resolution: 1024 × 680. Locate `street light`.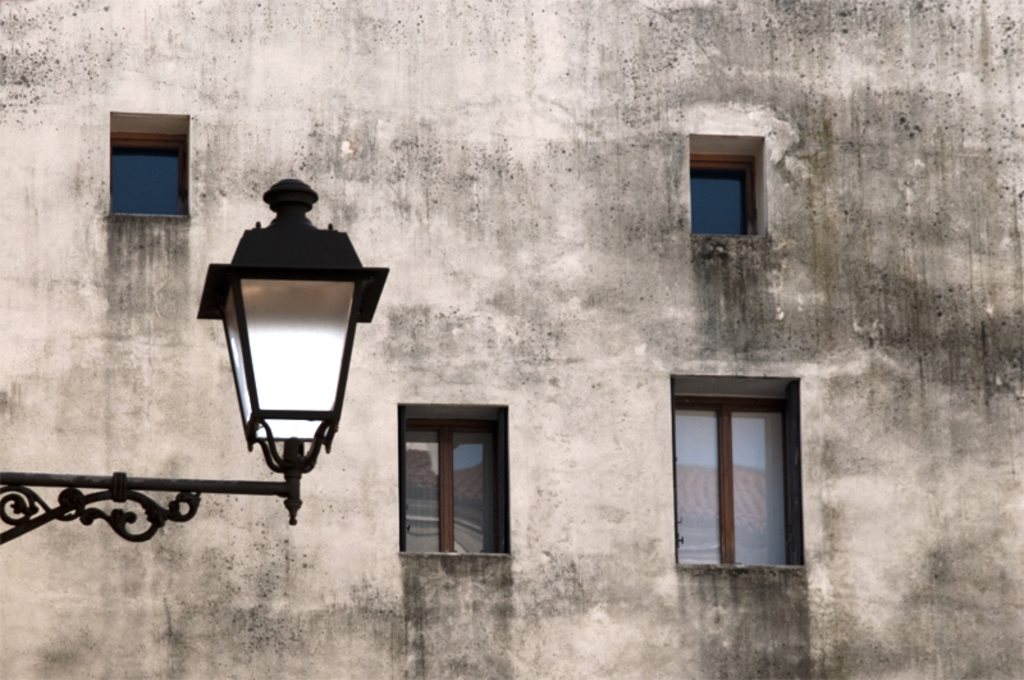
select_region(175, 141, 347, 579).
